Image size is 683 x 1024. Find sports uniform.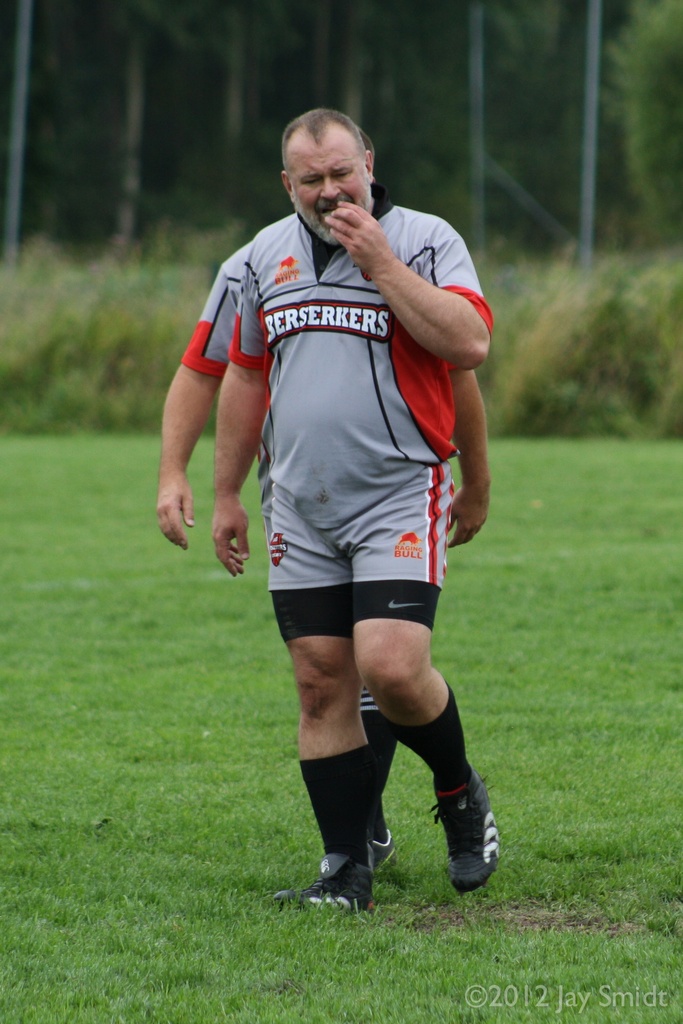
[x1=229, y1=195, x2=514, y2=939].
